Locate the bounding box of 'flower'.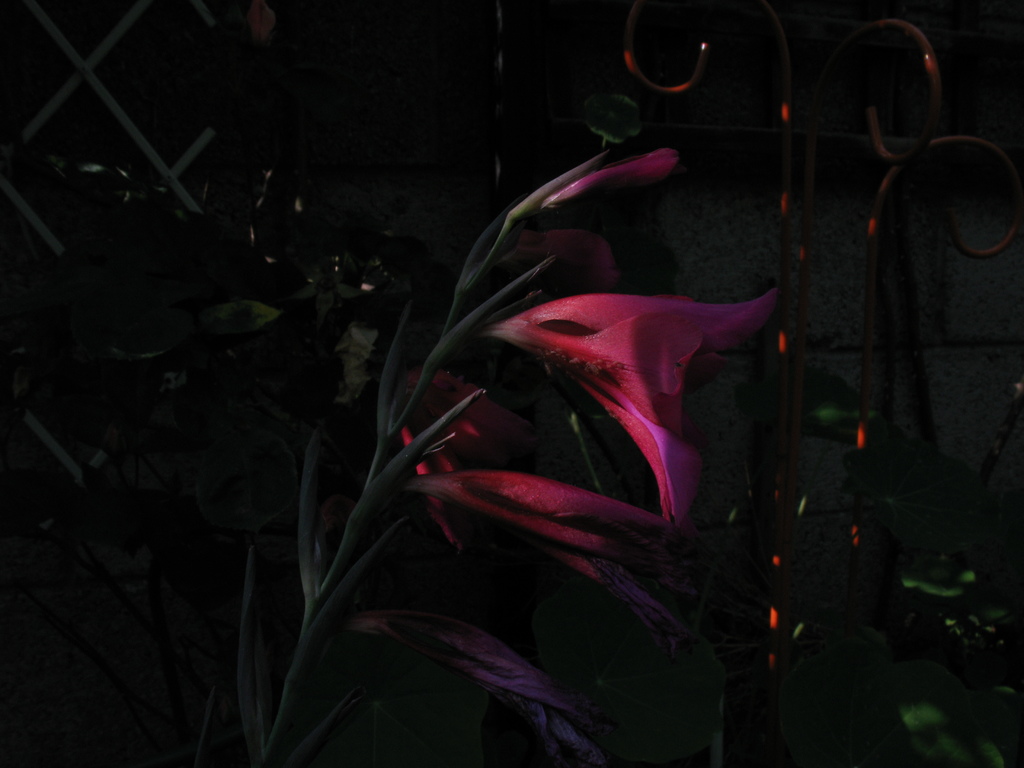
Bounding box: locate(396, 368, 550, 452).
